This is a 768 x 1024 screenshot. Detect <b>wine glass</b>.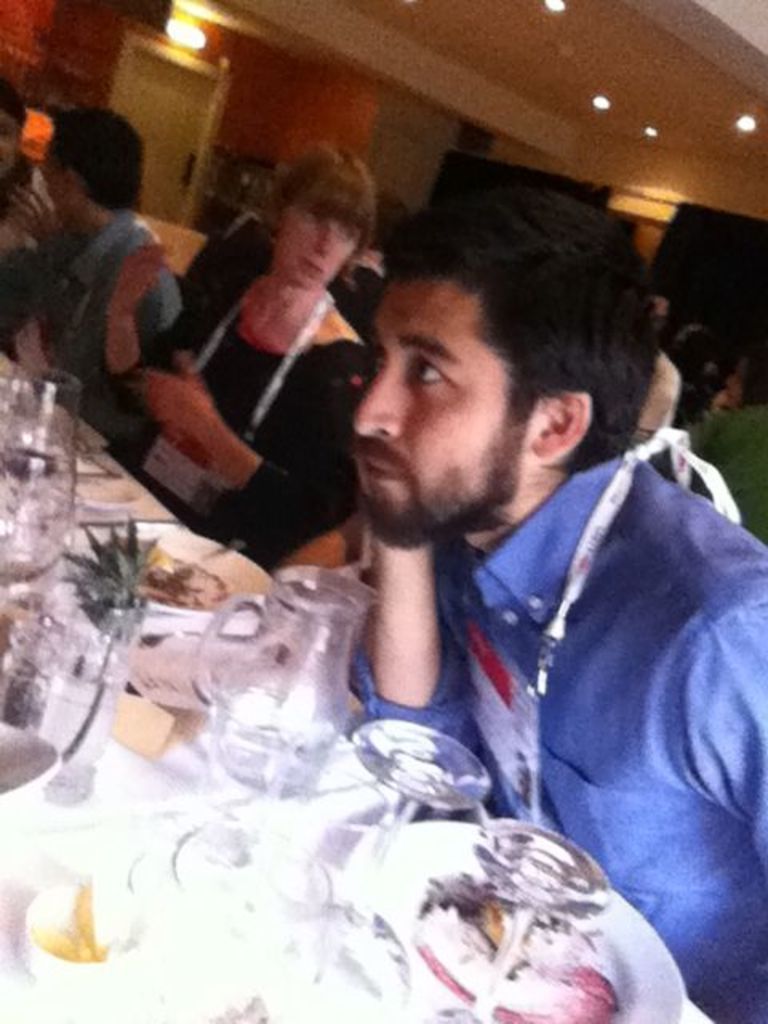
<bbox>304, 720, 491, 1016</bbox>.
